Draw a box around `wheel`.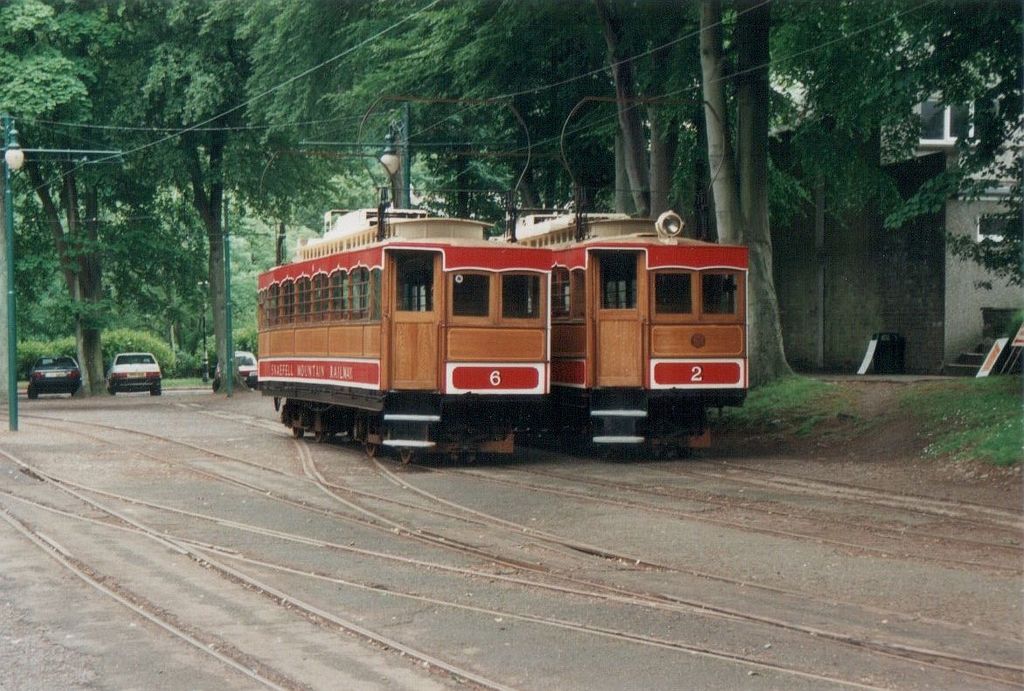
[394, 409, 422, 465].
